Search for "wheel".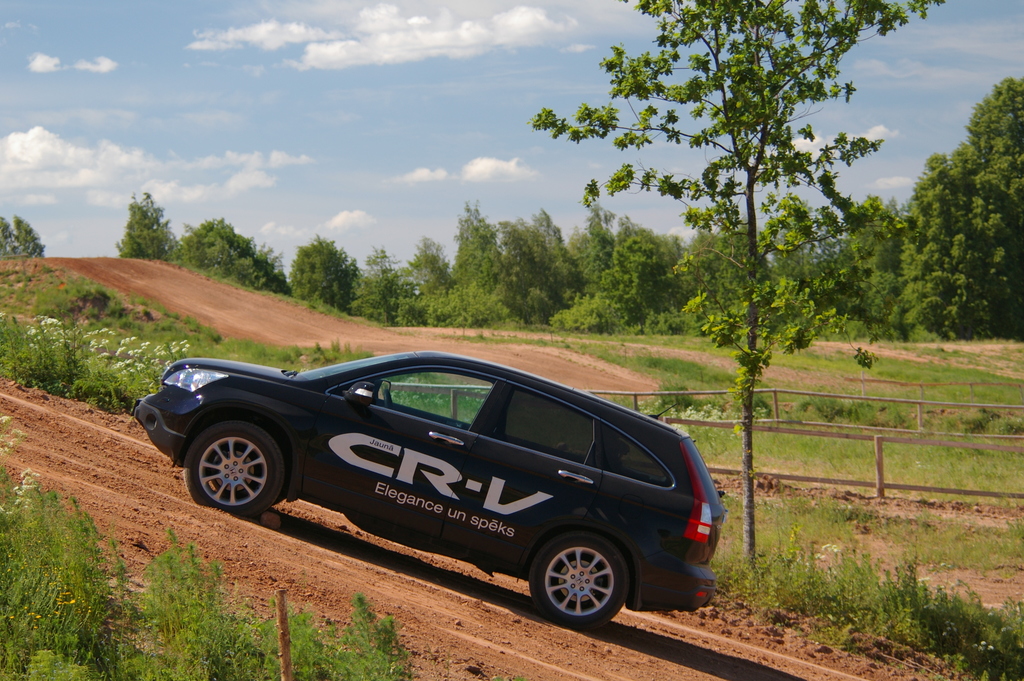
Found at 530:539:629:626.
